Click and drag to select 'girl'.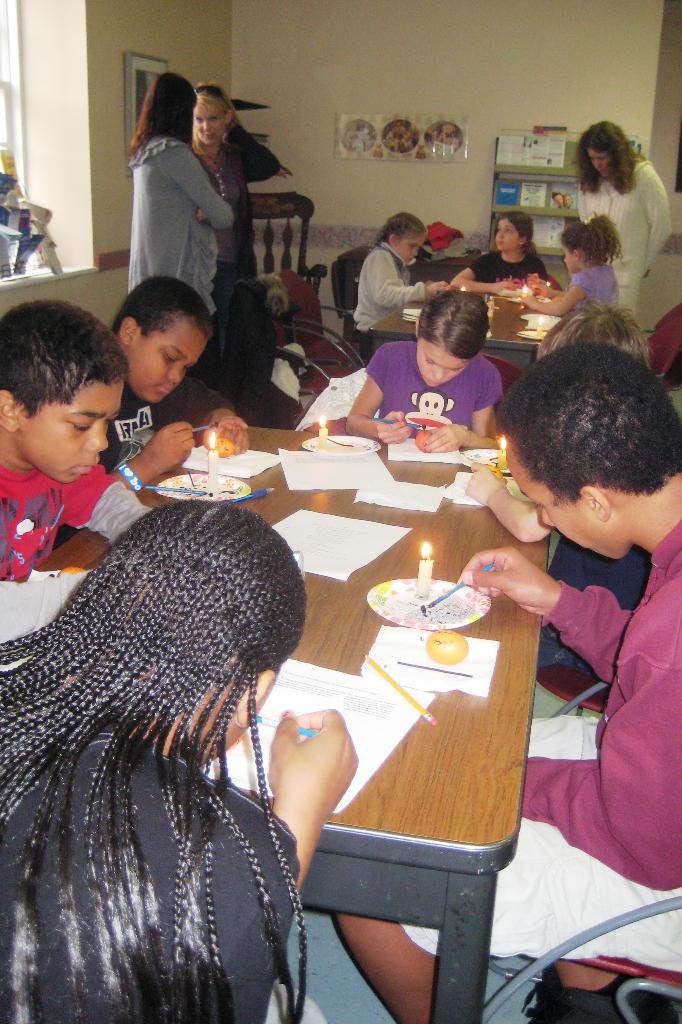
Selection: crop(191, 83, 294, 292).
